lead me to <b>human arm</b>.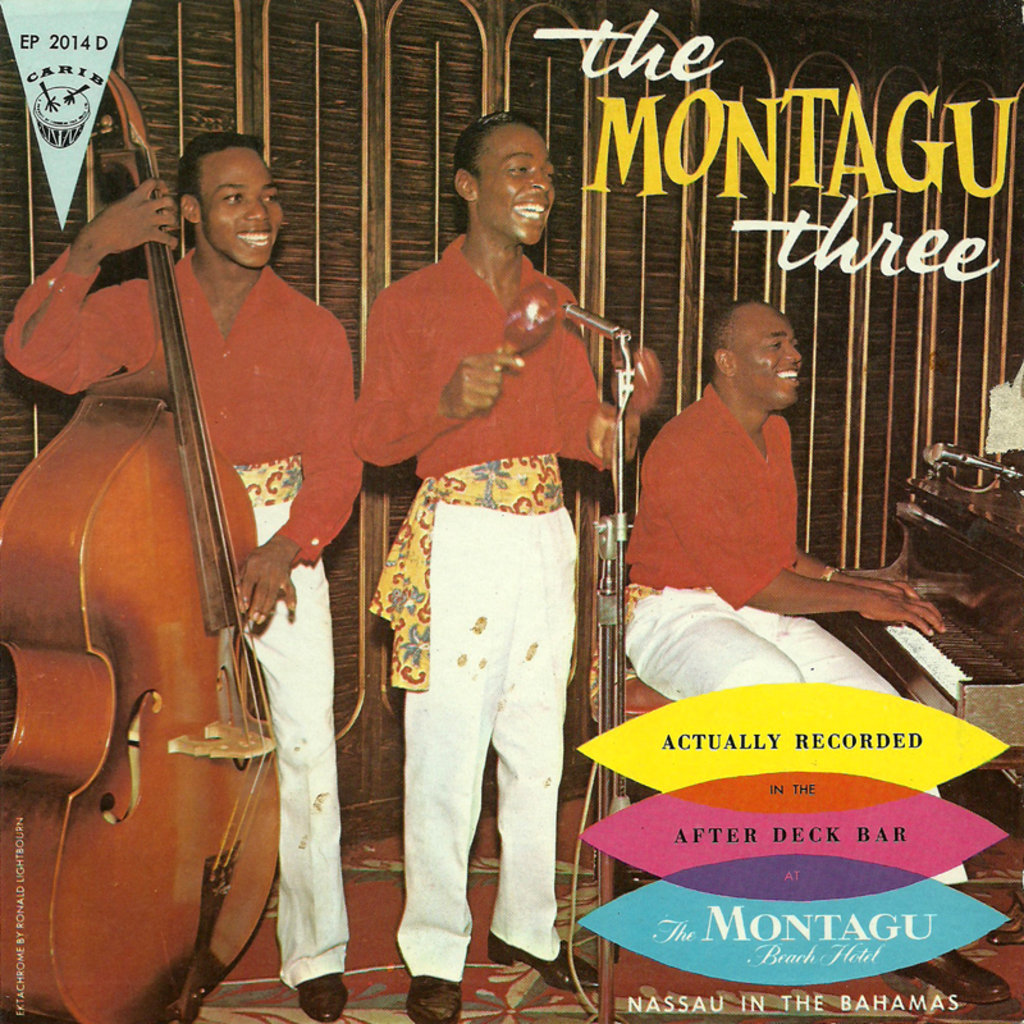
Lead to detection(353, 294, 525, 474).
